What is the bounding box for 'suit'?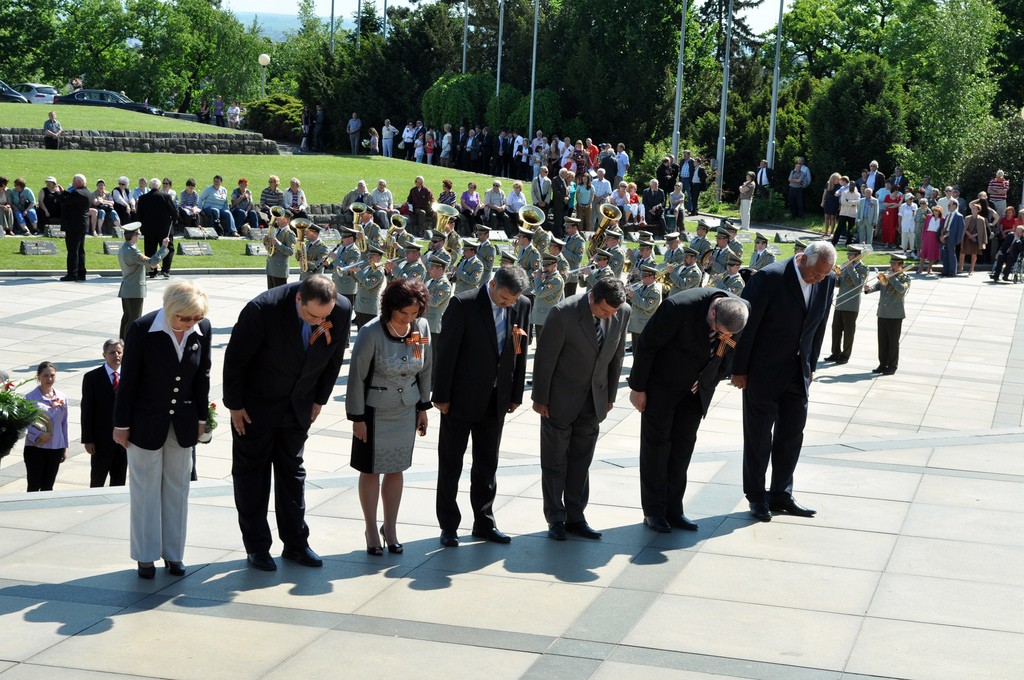
x1=681 y1=158 x2=694 y2=191.
